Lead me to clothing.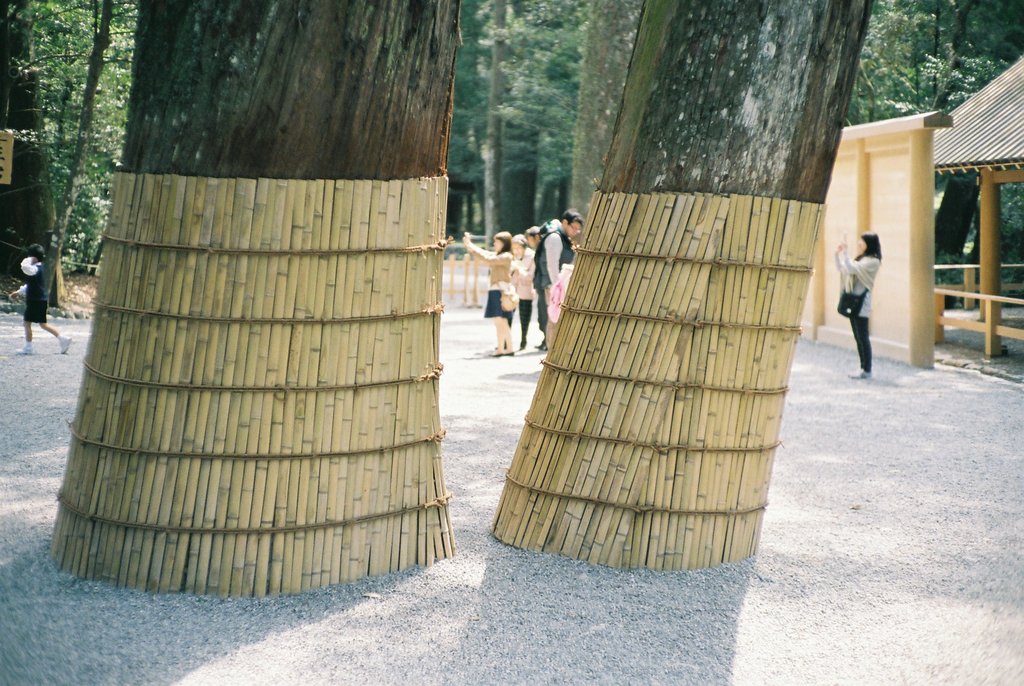
Lead to l=512, t=250, r=531, b=339.
